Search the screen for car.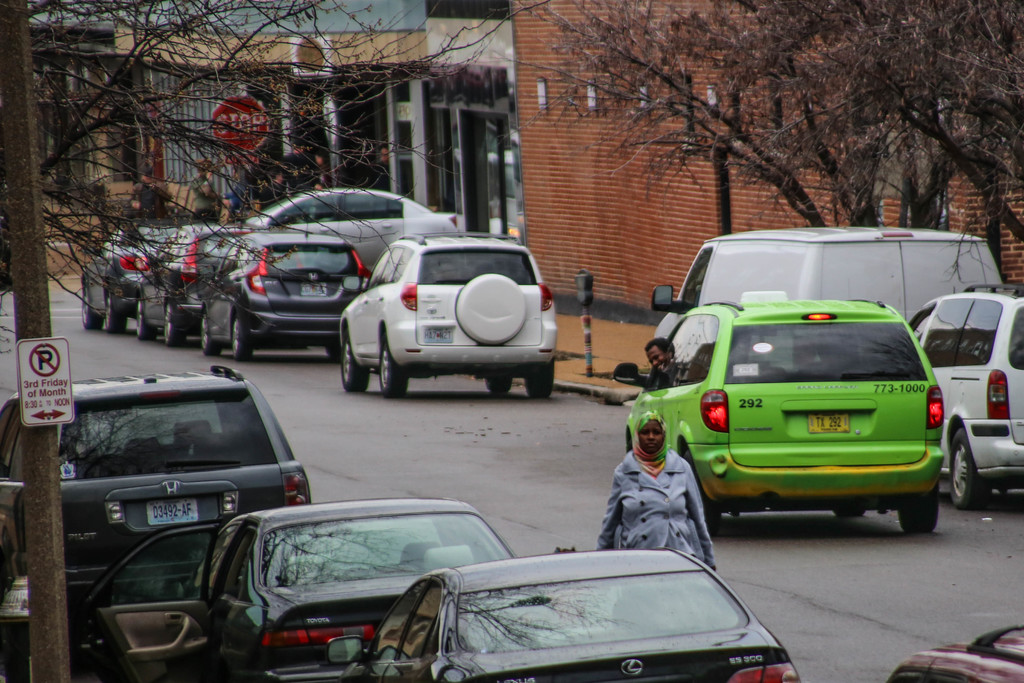
Found at select_region(338, 234, 561, 395).
